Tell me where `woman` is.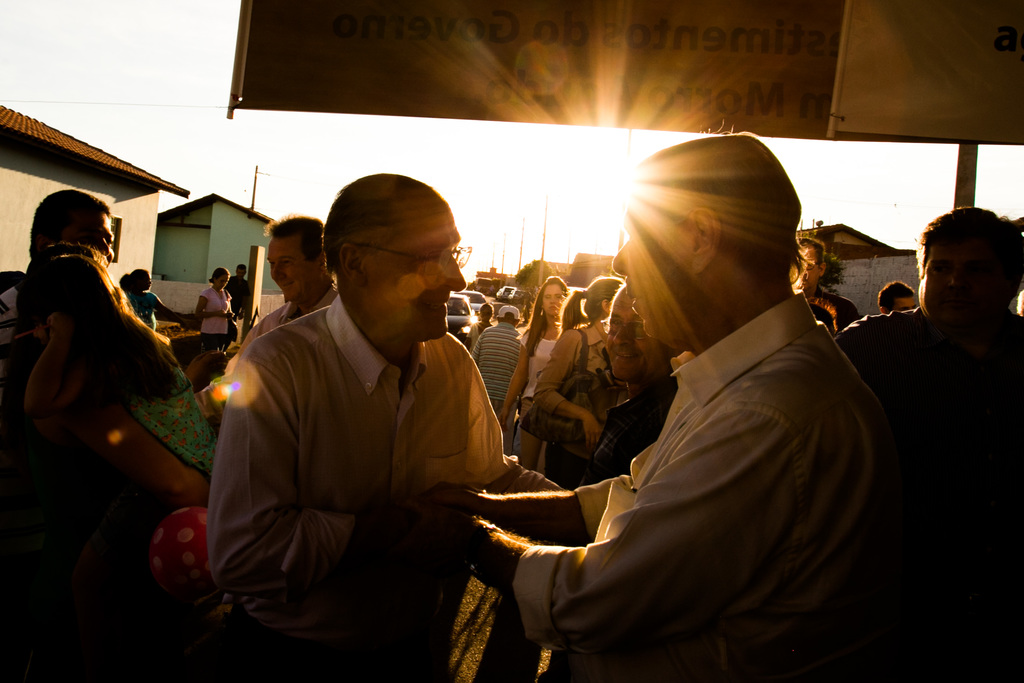
`woman` is at [x1=499, y1=269, x2=570, y2=468].
